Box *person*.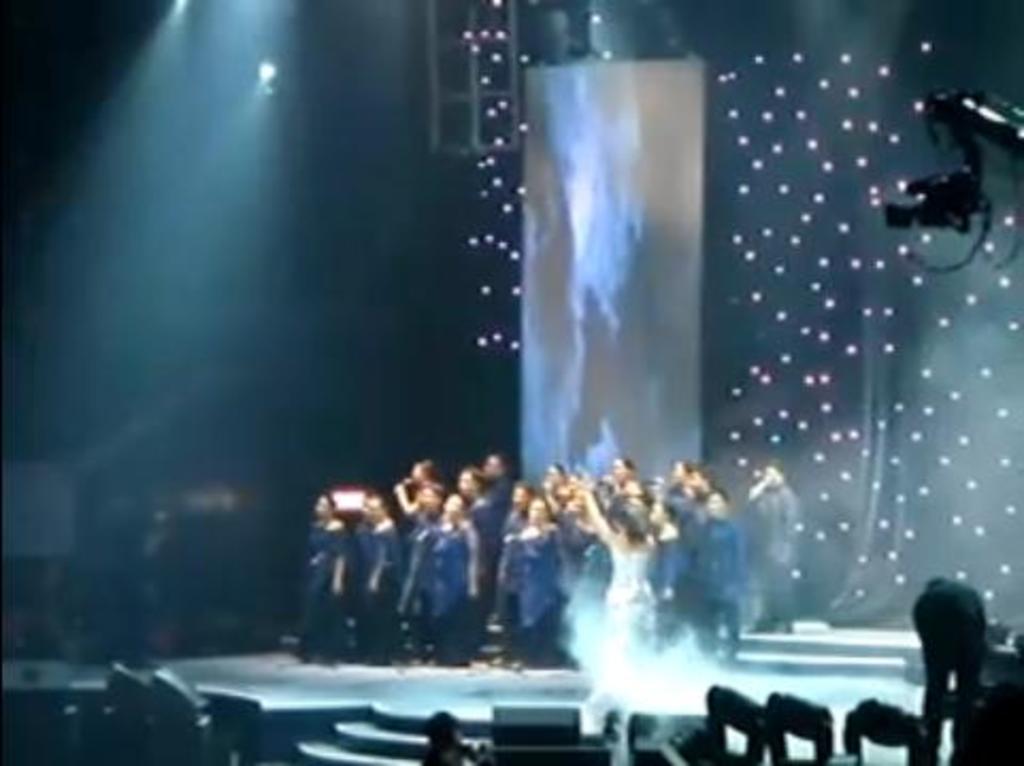
<box>356,489,415,666</box>.
